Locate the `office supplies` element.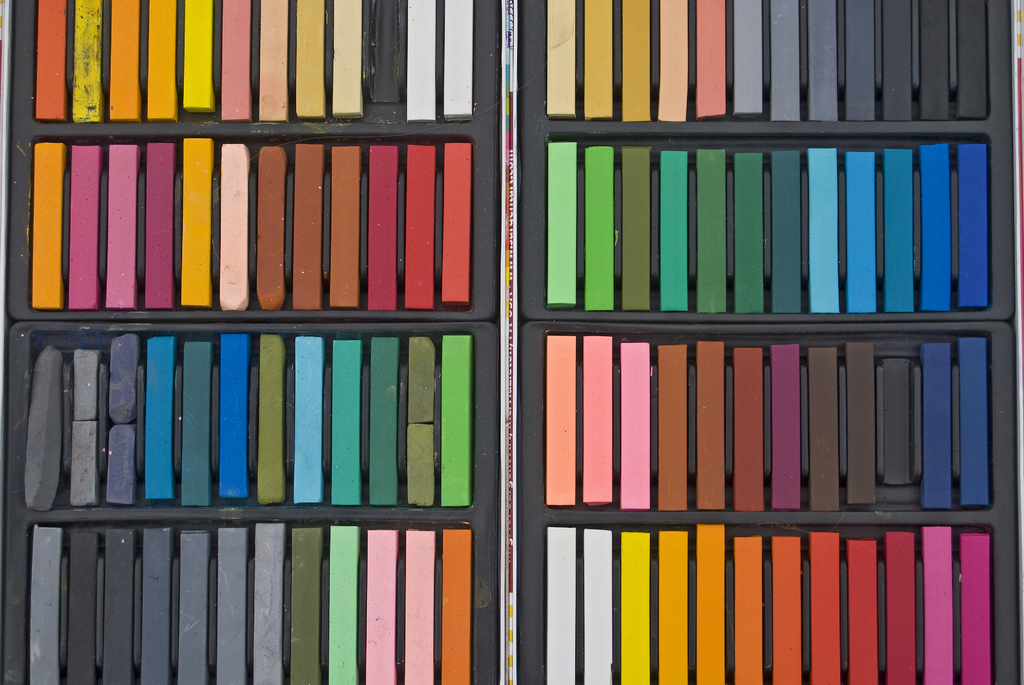
Element bbox: [259,329,289,507].
